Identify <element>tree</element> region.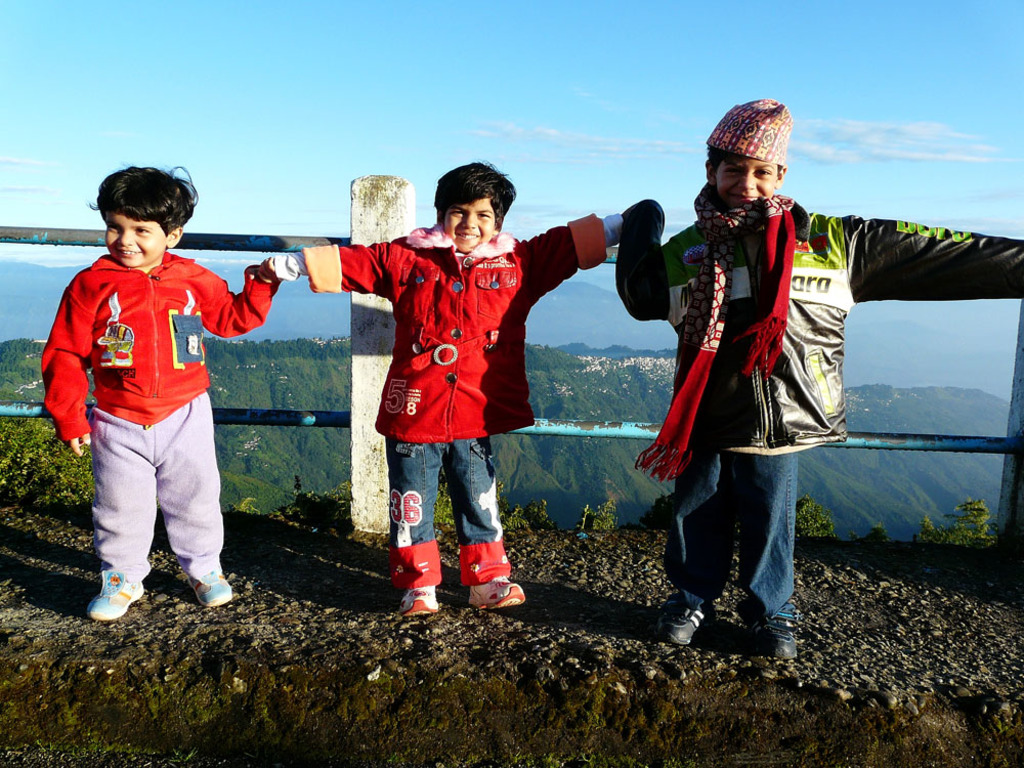
Region: 261/470/352/522.
